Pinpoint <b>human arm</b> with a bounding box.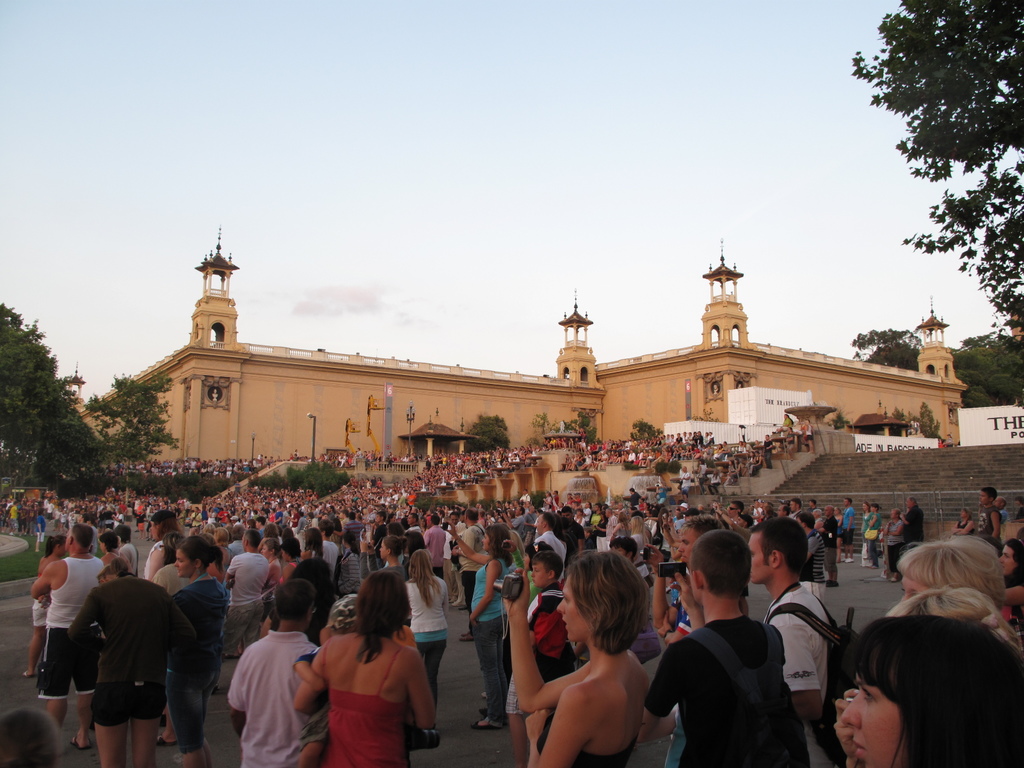
BBox(771, 616, 821, 722).
